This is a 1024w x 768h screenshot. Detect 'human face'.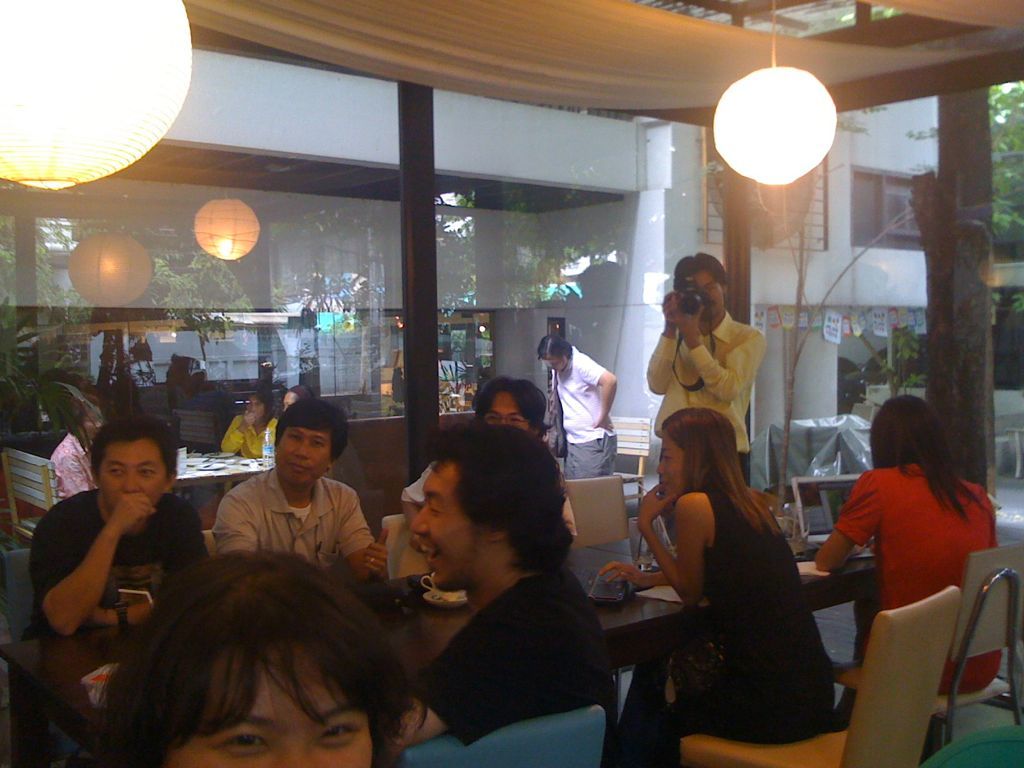
select_region(167, 642, 371, 767).
